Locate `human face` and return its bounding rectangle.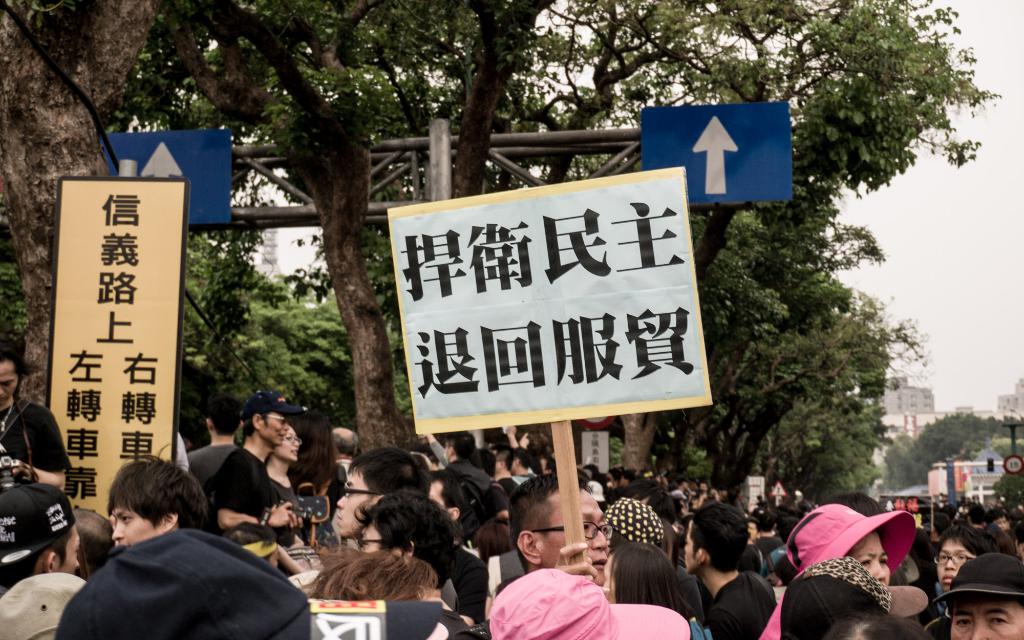
[left=109, top=505, right=160, bottom=551].
